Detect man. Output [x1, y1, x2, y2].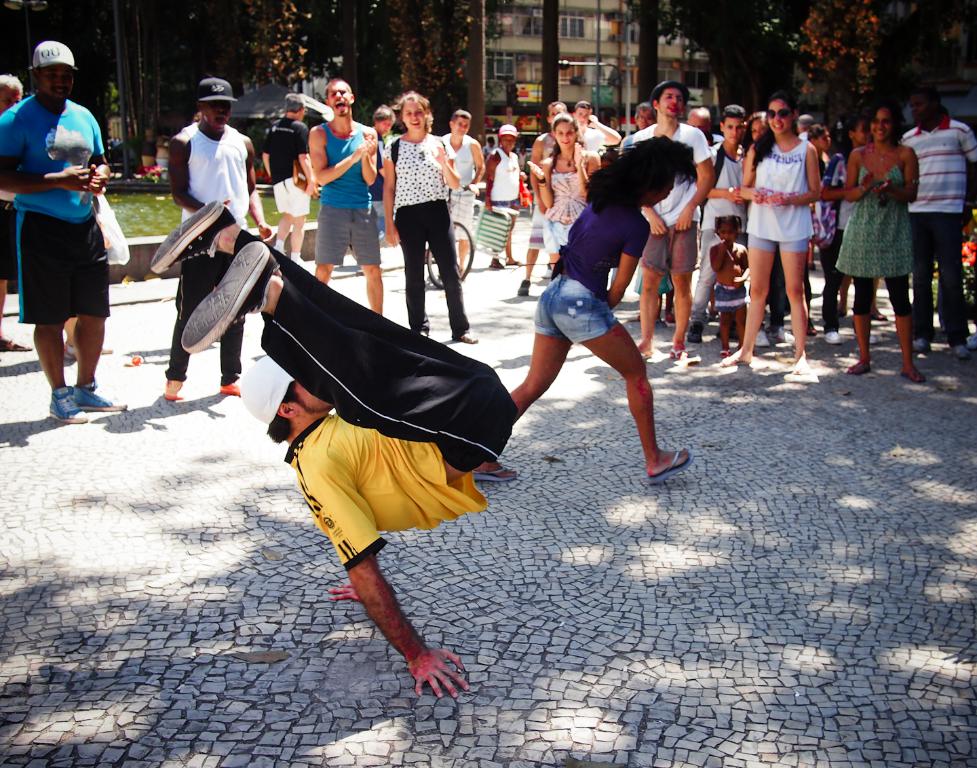
[147, 199, 518, 697].
